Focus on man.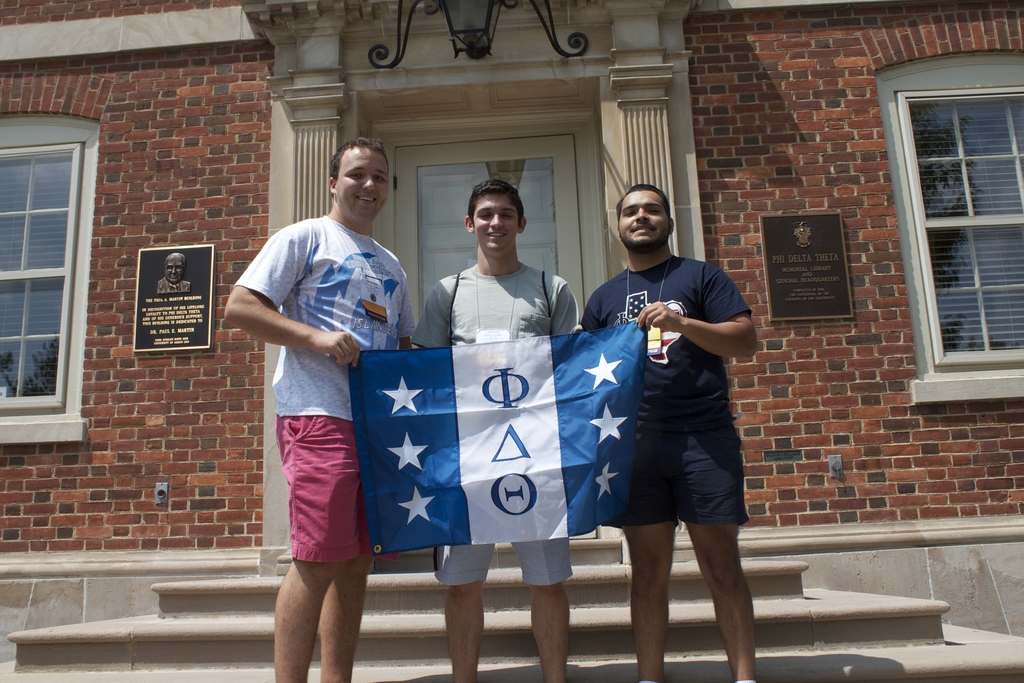
Focused at x1=222 y1=135 x2=416 y2=682.
